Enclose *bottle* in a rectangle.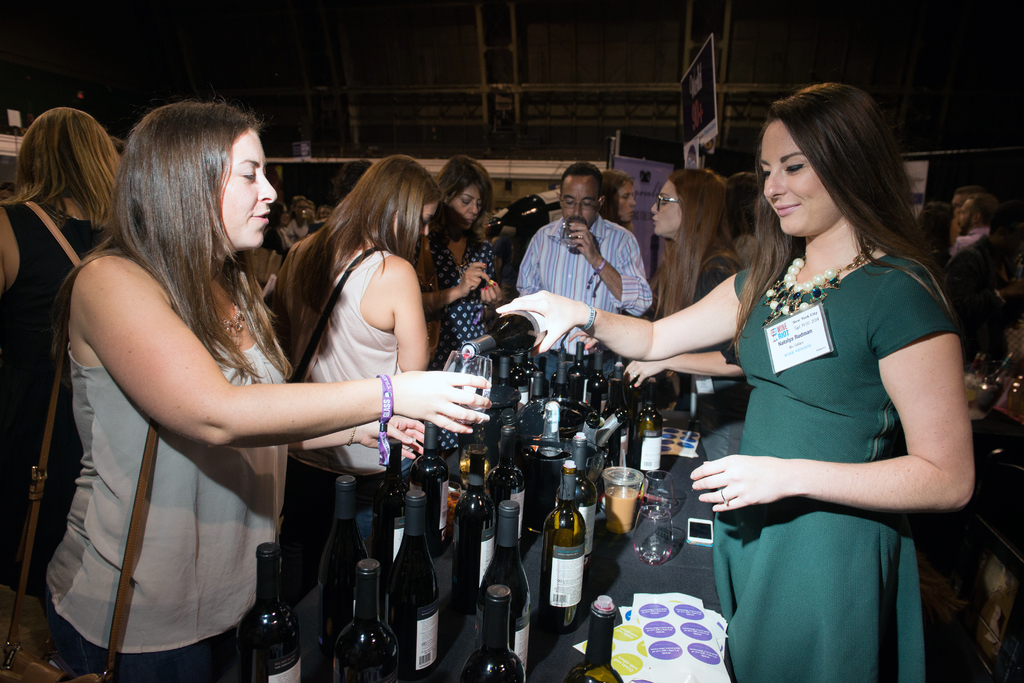
{"left": 491, "top": 415, "right": 524, "bottom": 543}.
